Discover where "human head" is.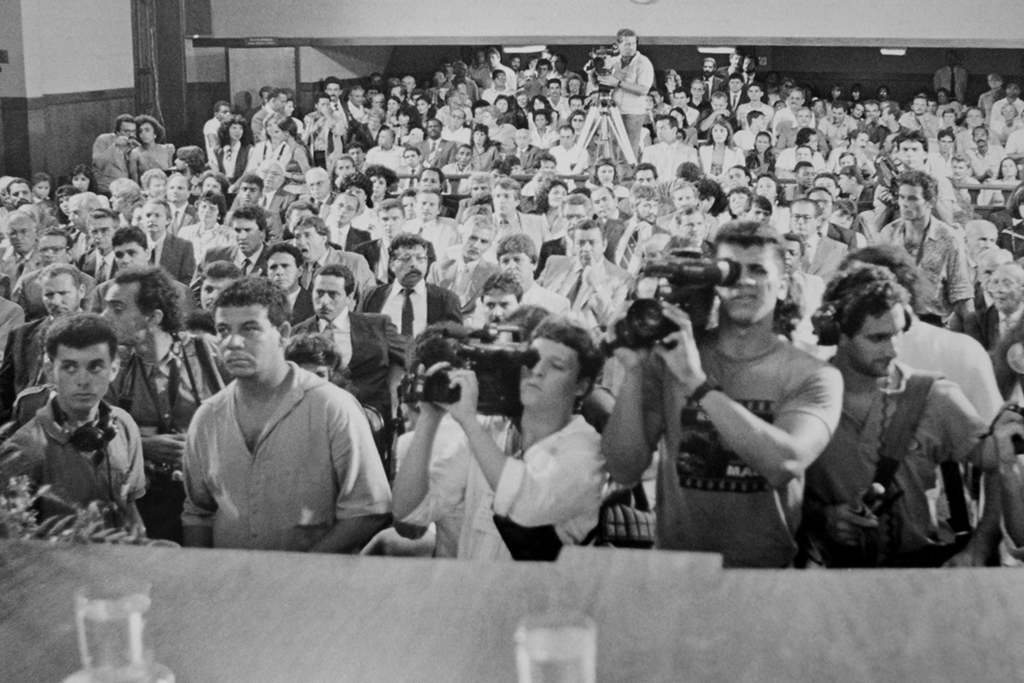
Discovered at detection(852, 99, 866, 119).
